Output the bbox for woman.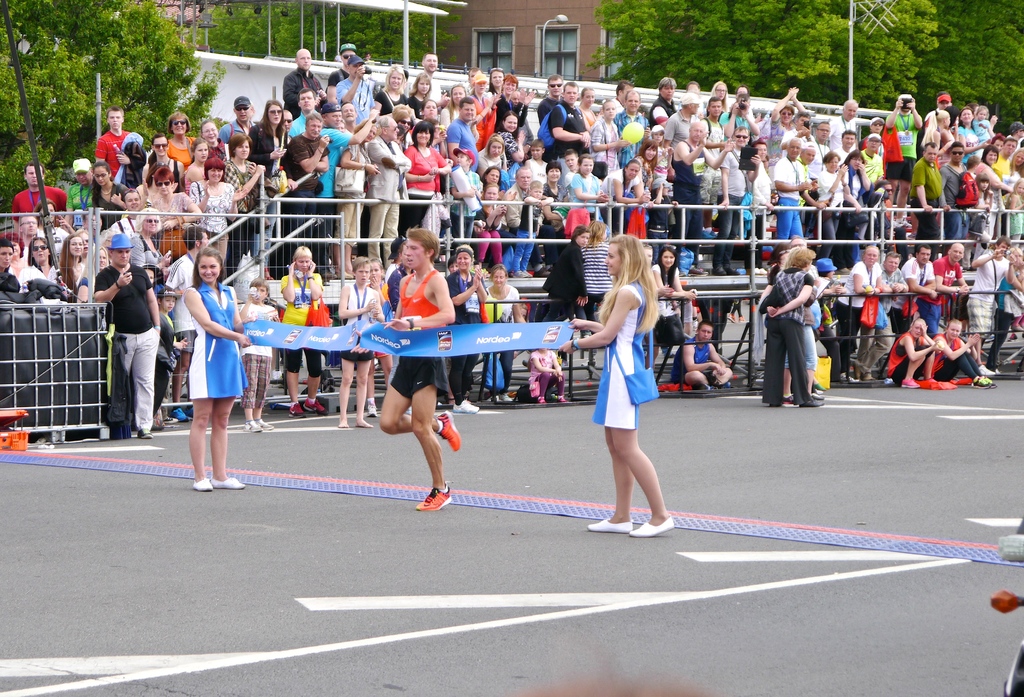
[506,70,526,115].
